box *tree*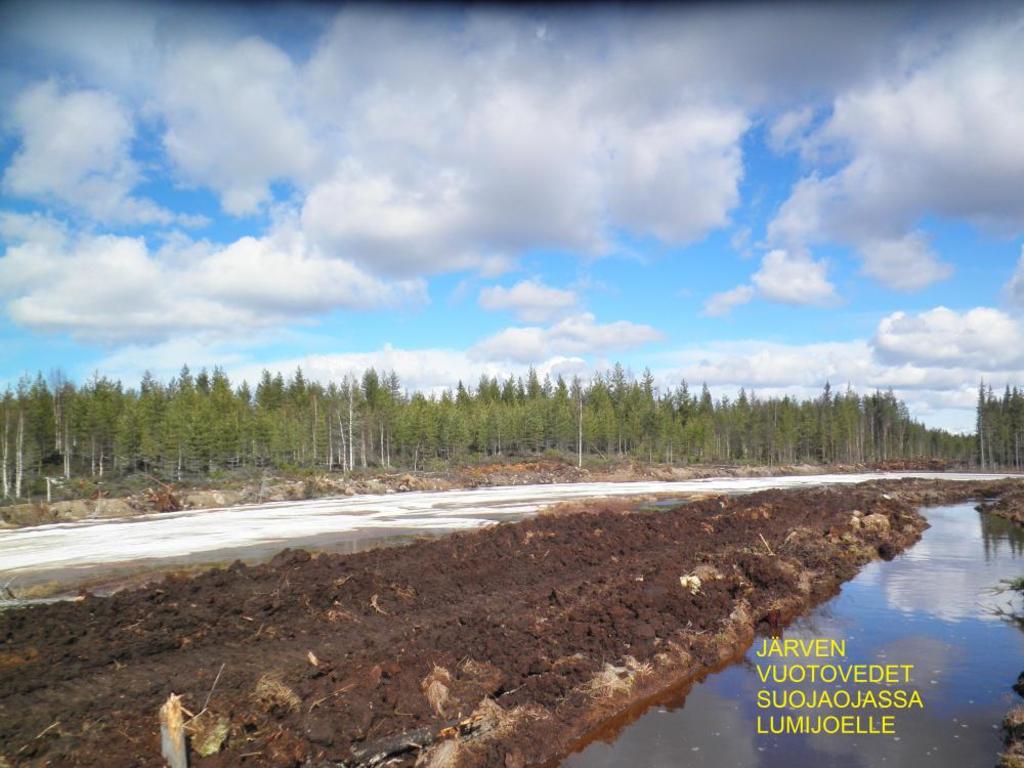
x1=361 y1=366 x2=381 y2=408
